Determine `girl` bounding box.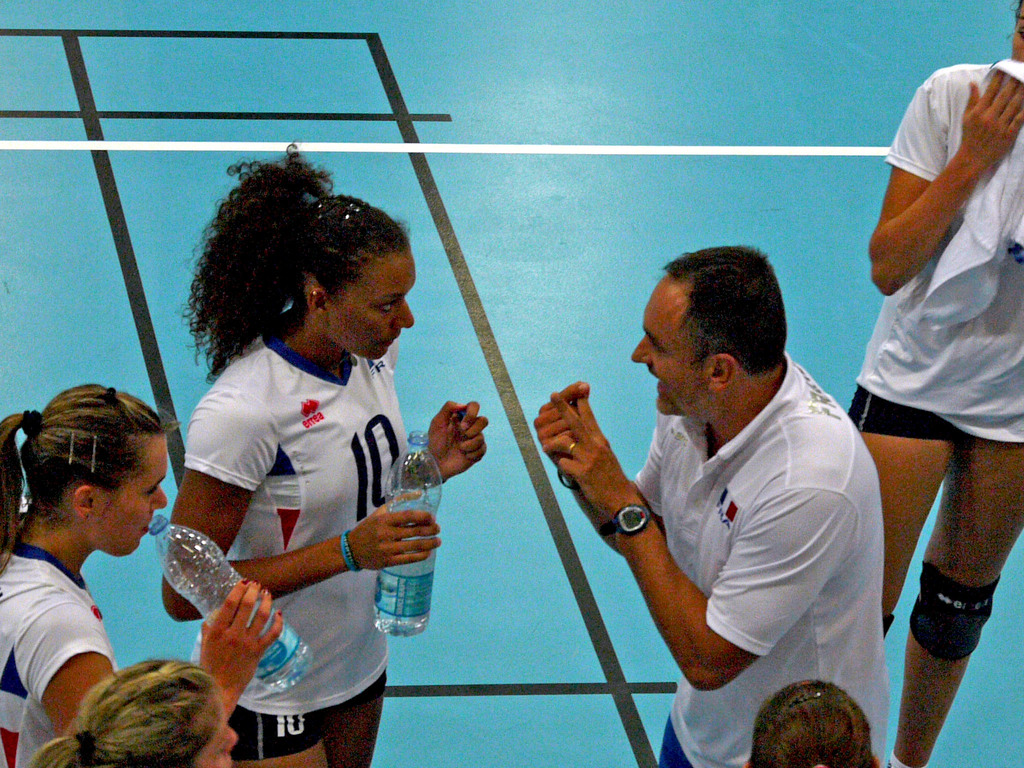
Determined: bbox=[0, 383, 283, 767].
